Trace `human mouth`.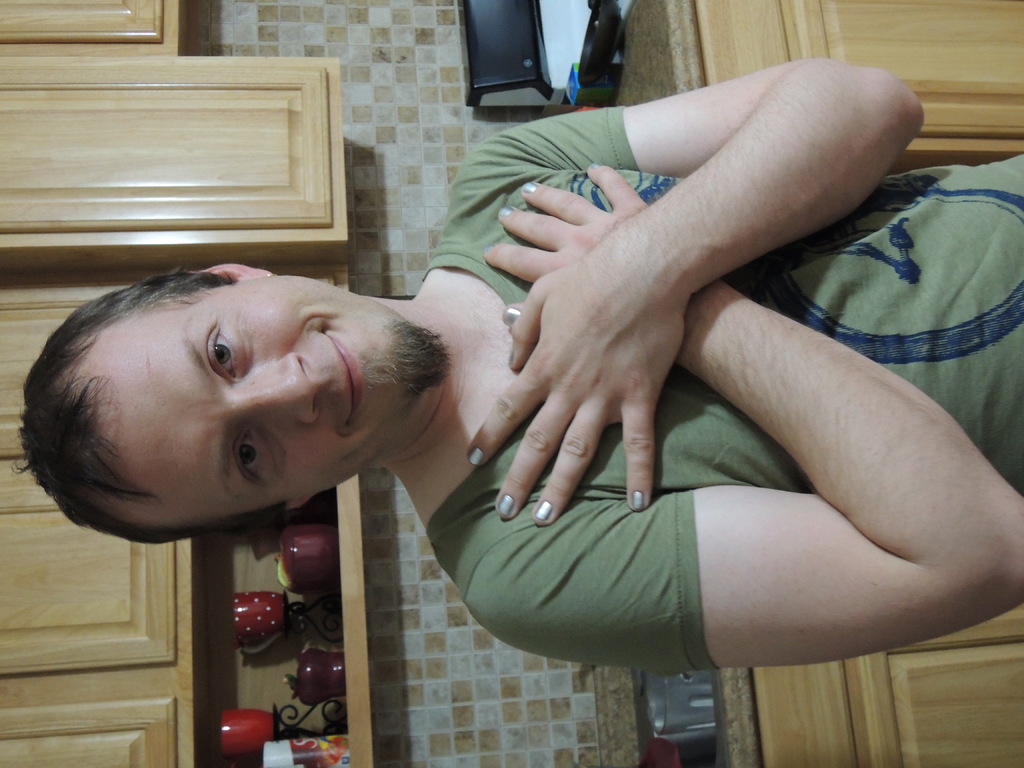
Traced to bbox=[321, 330, 361, 422].
